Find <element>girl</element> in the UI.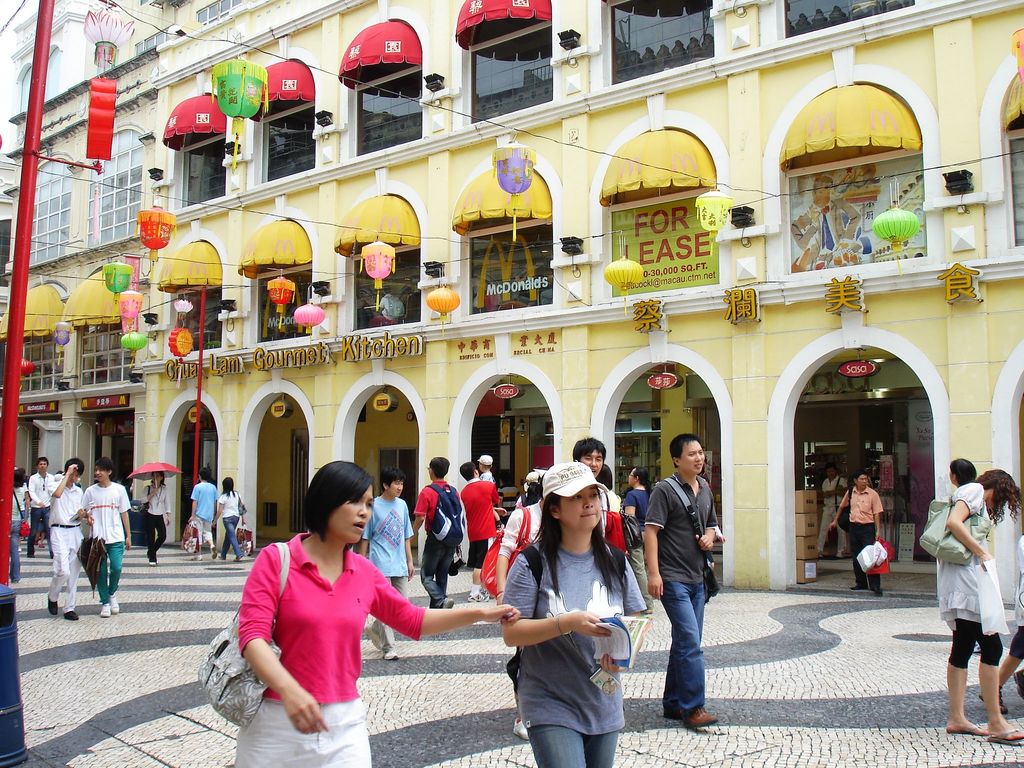
UI element at region(941, 468, 1023, 742).
